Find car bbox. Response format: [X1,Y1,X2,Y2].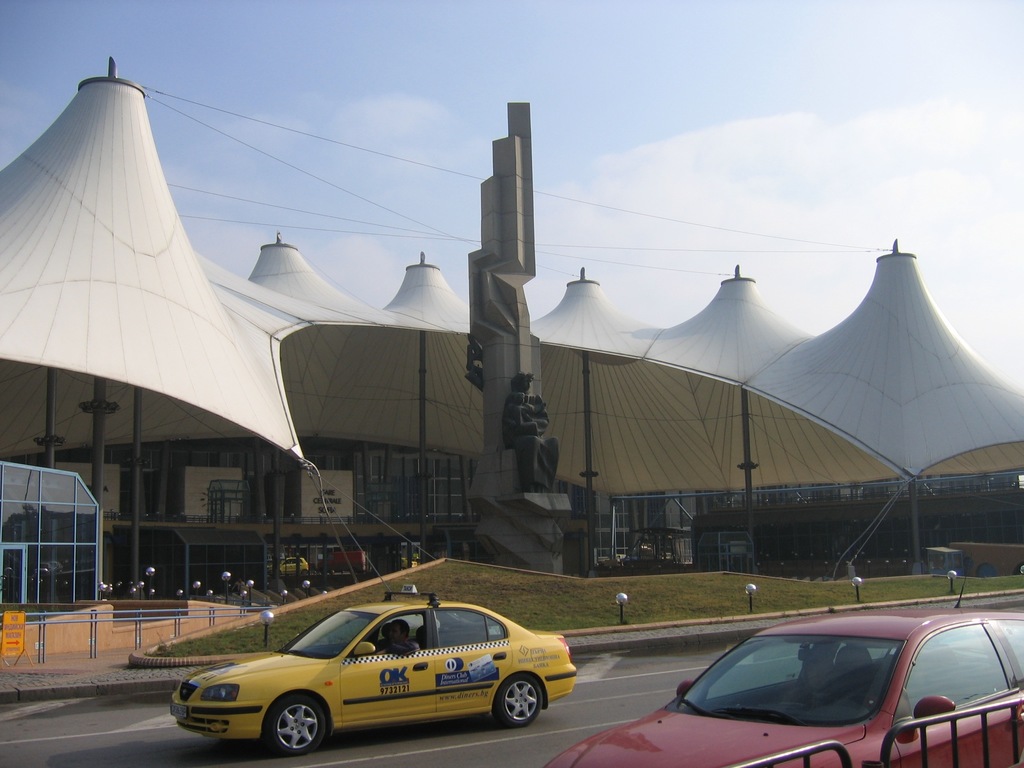
[169,588,580,756].
